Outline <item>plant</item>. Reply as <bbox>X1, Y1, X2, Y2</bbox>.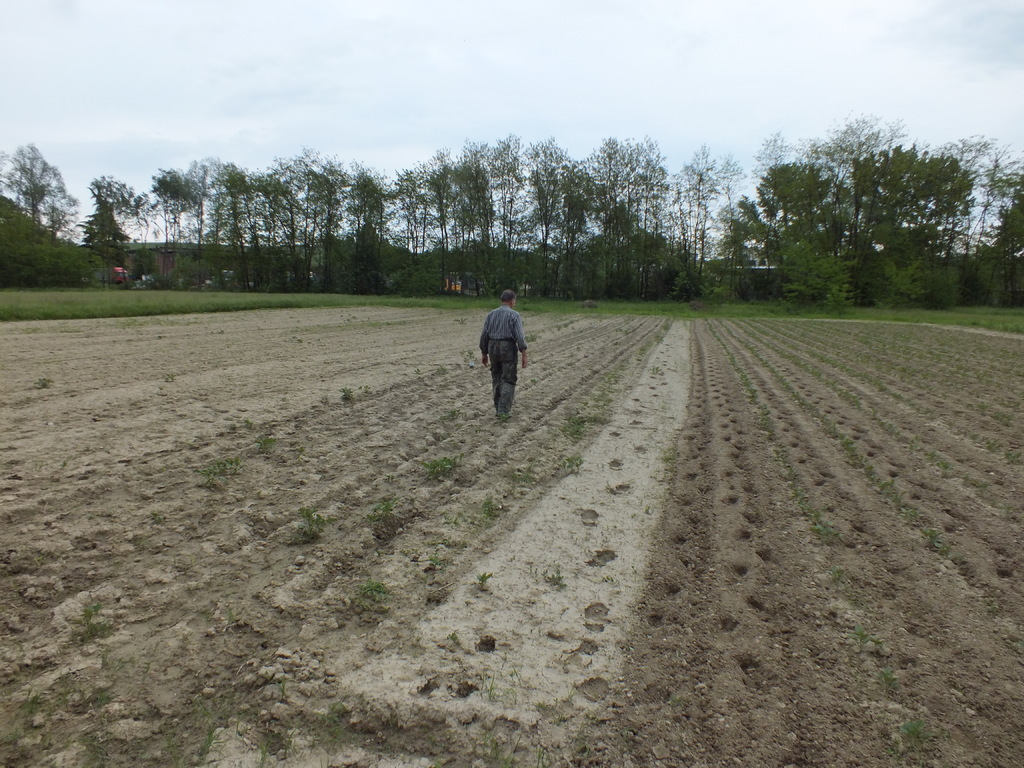
<bbox>338, 383, 351, 401</bbox>.
